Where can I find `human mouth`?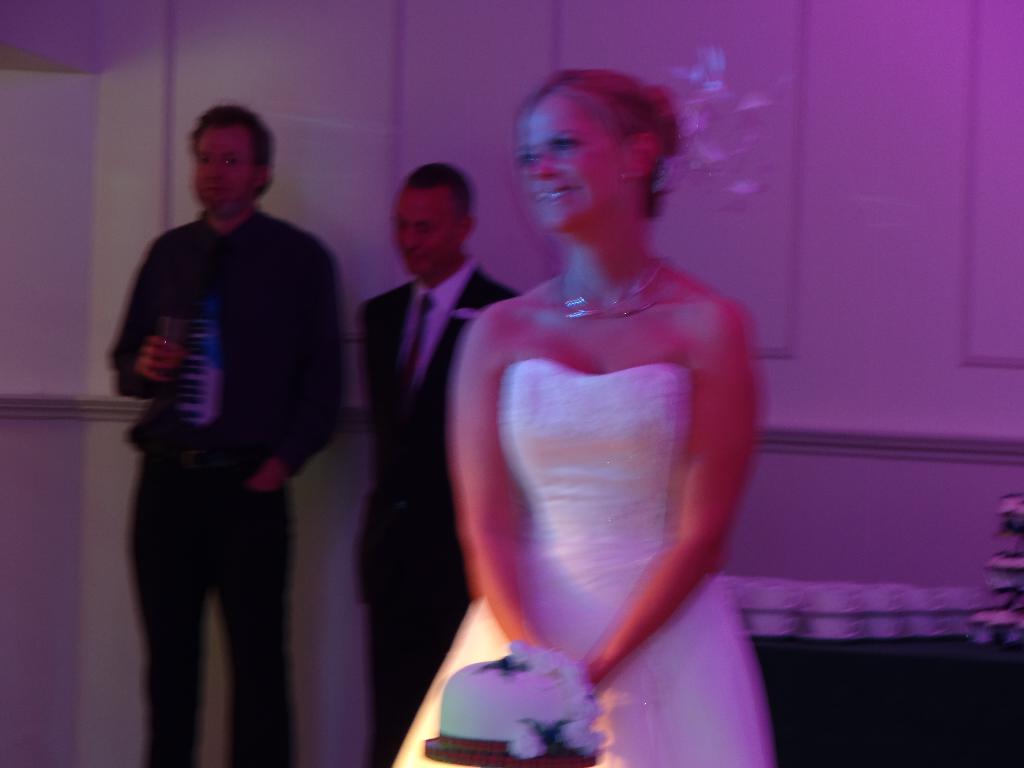
You can find it at 541/182/587/214.
